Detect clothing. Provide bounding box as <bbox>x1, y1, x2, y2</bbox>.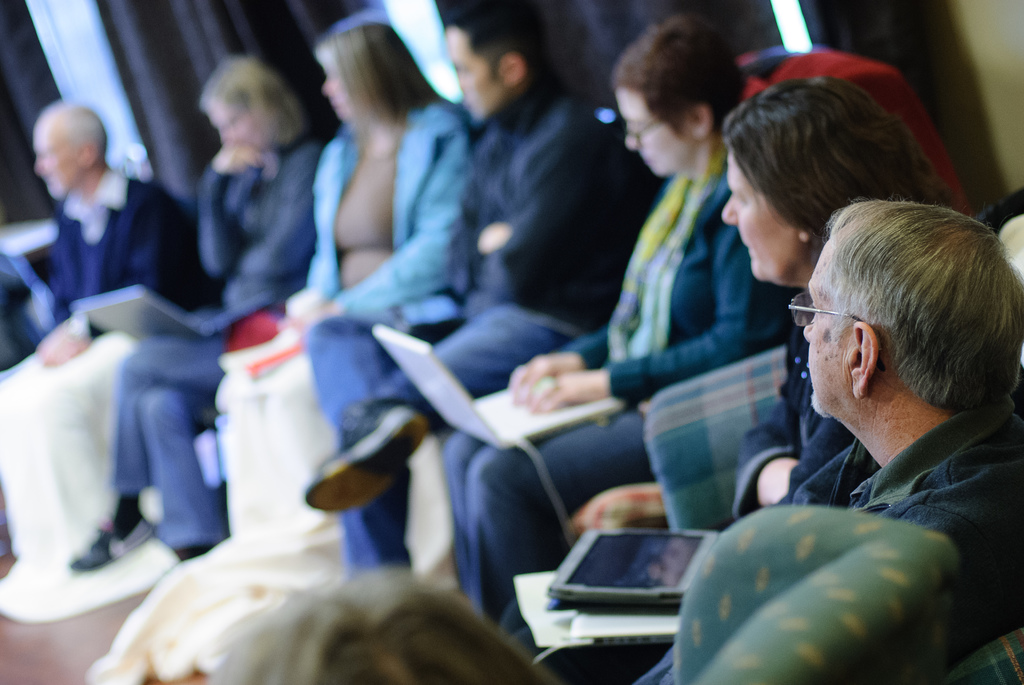
<bbox>306, 70, 648, 581</bbox>.
